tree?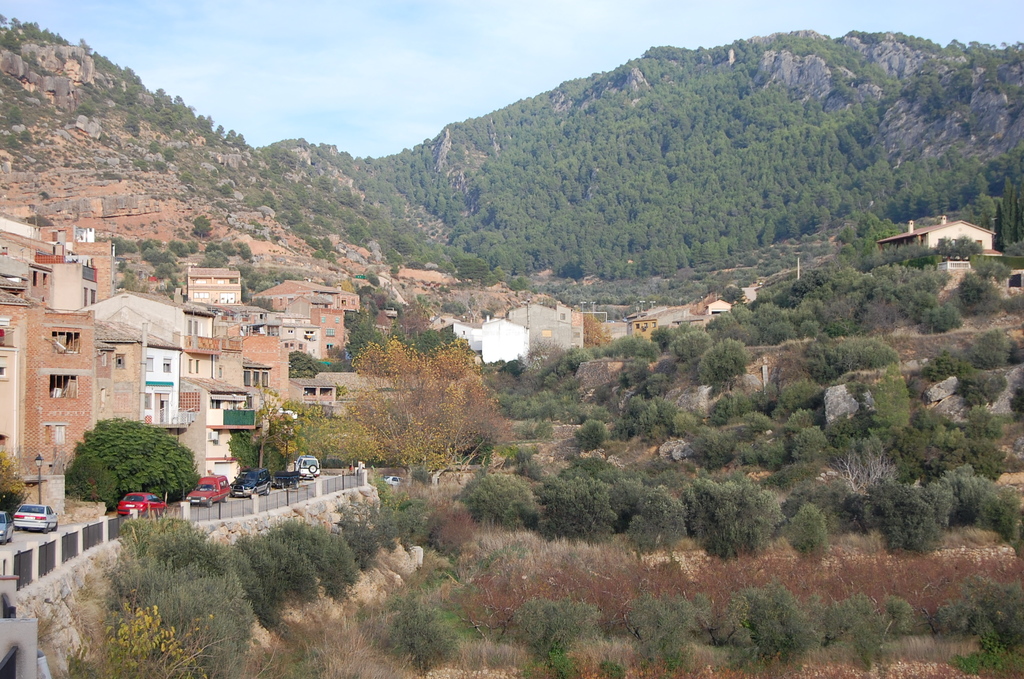
l=923, t=154, r=1016, b=323
